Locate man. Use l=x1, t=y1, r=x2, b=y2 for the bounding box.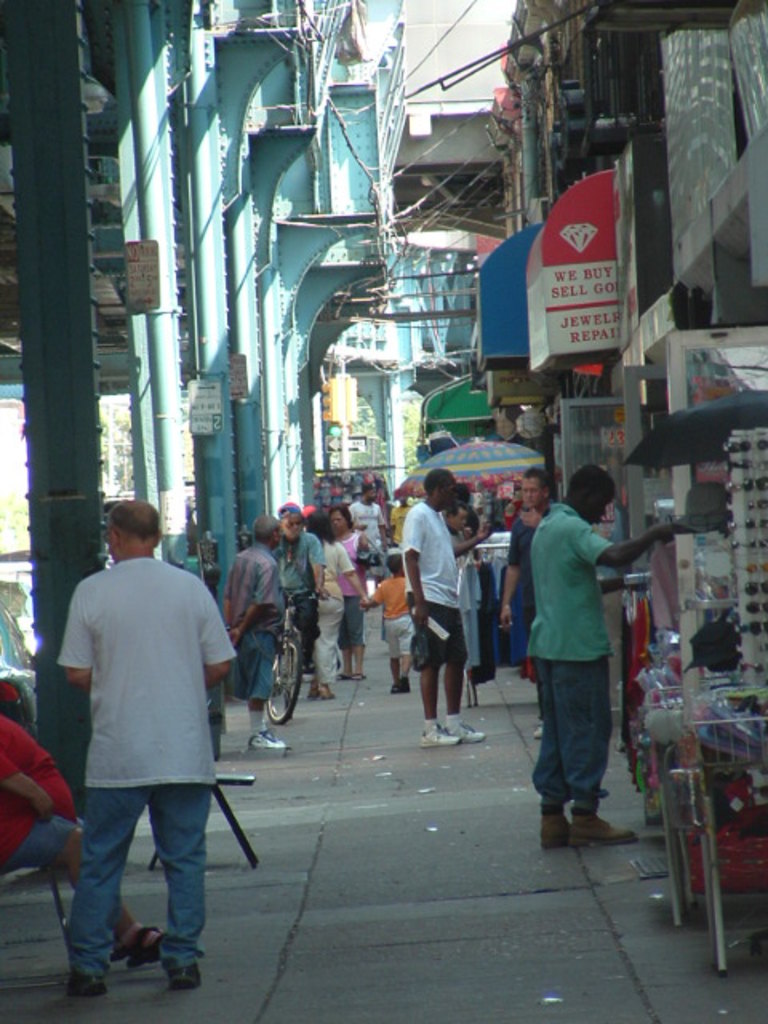
l=30, t=491, r=262, b=995.
